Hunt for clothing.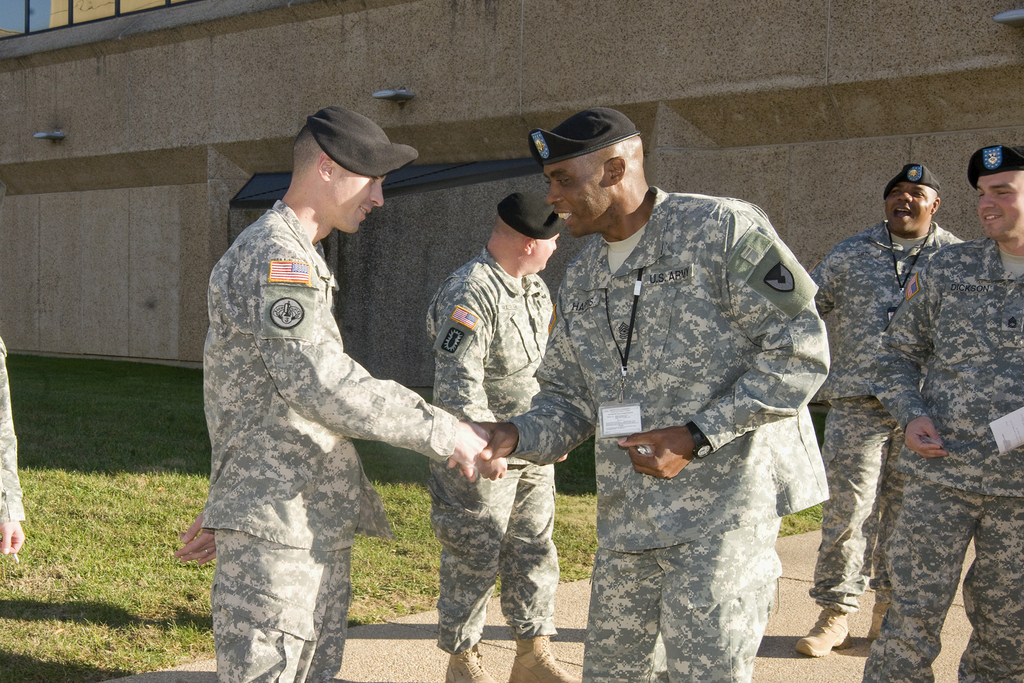
Hunted down at box(812, 218, 961, 609).
